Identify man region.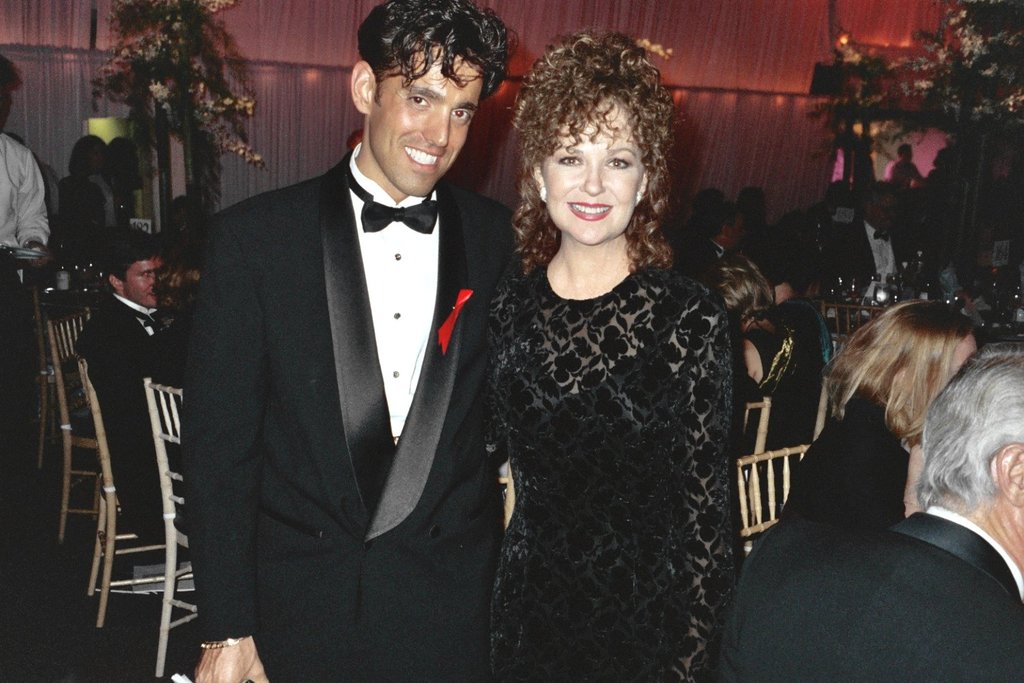
Region: 0:63:55:278.
